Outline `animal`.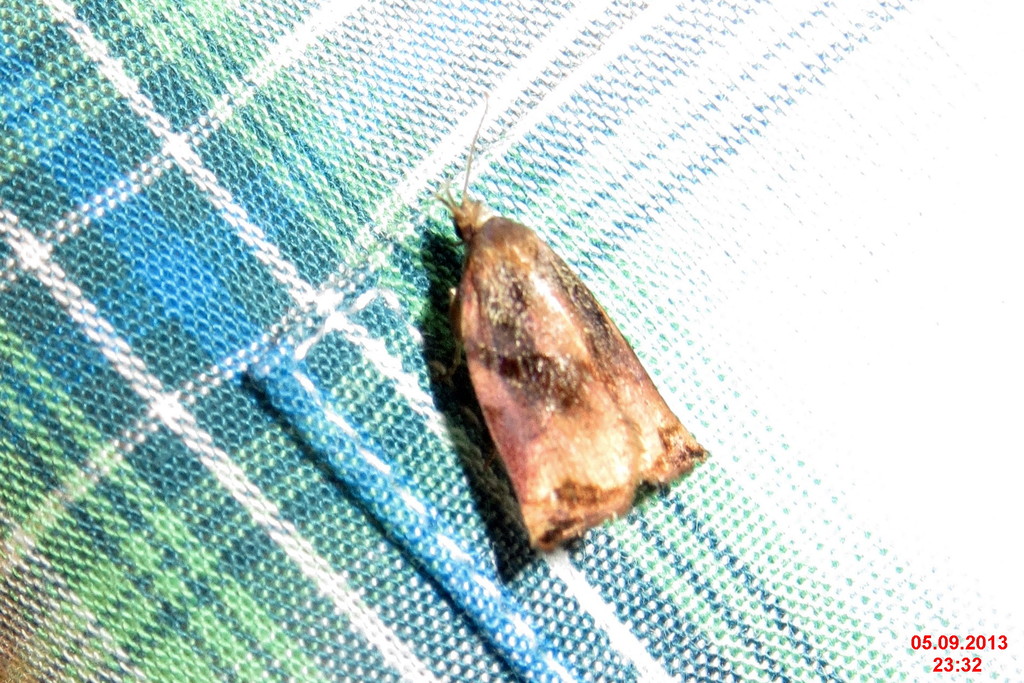
Outline: [x1=433, y1=94, x2=712, y2=554].
